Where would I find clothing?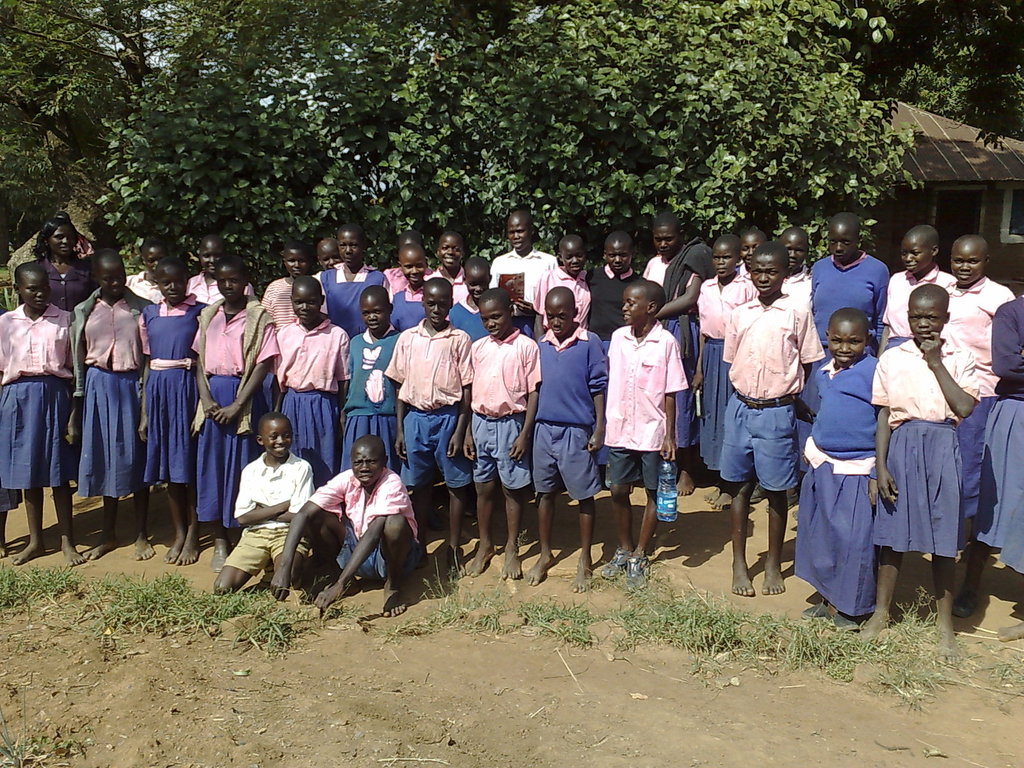
At (x1=528, y1=327, x2=609, y2=500).
